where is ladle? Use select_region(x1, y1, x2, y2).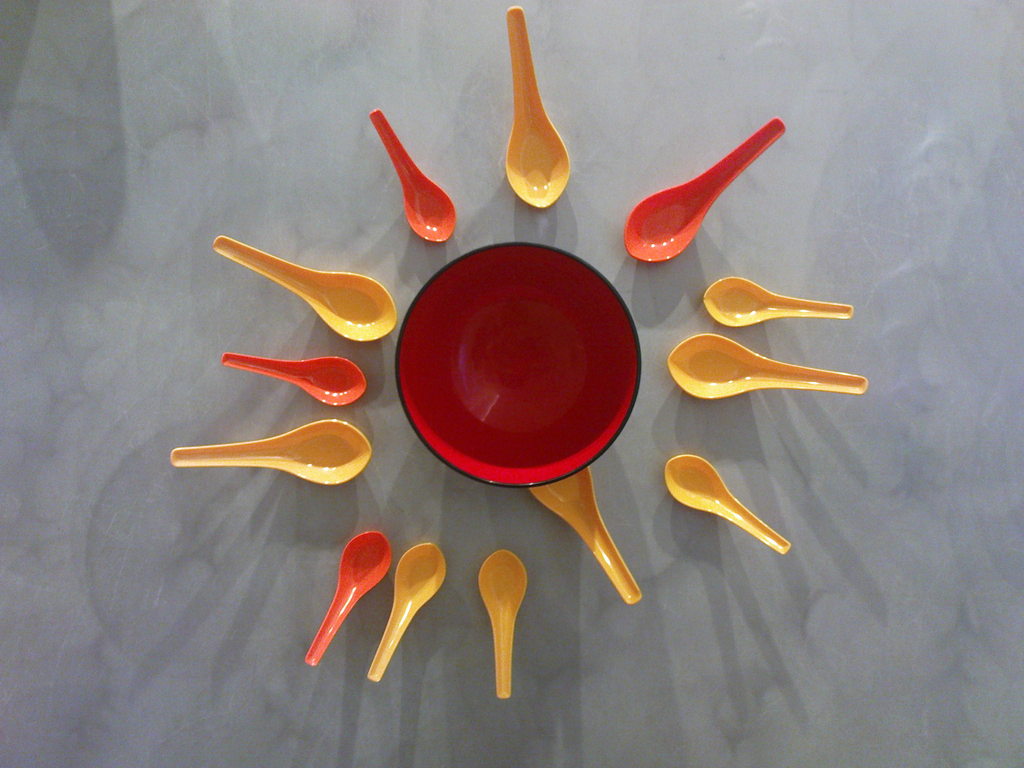
select_region(307, 531, 391, 669).
